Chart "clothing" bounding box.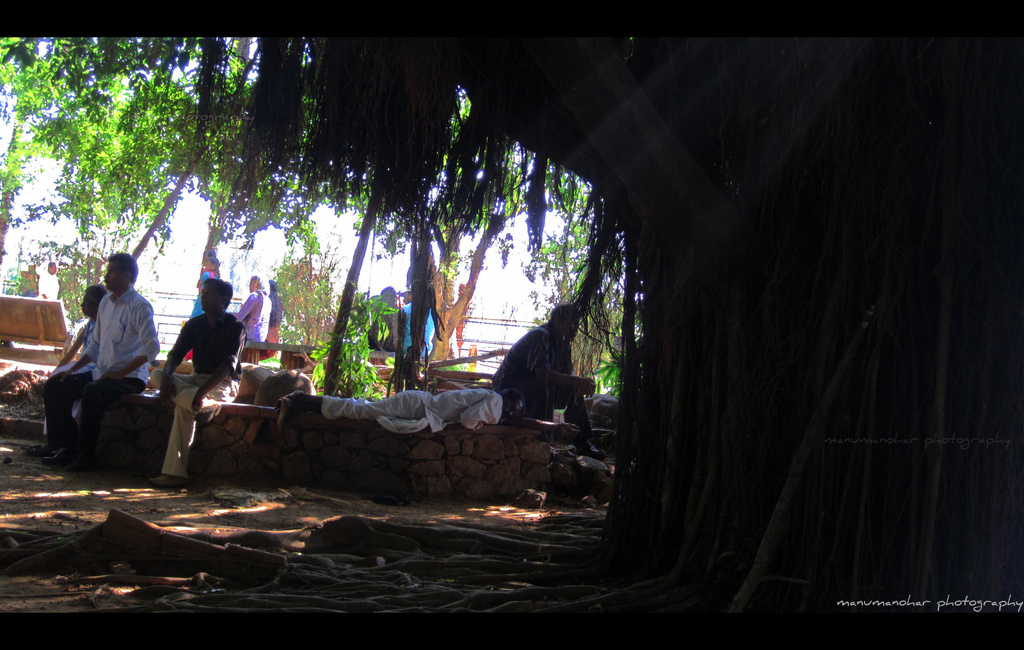
Charted: <region>39, 317, 98, 435</region>.
